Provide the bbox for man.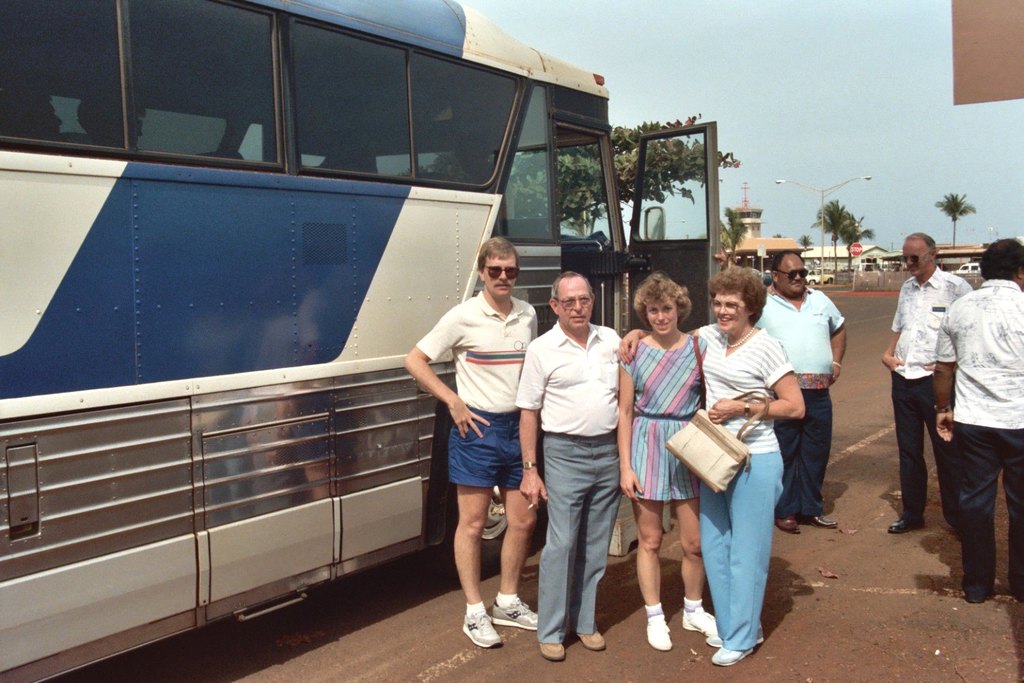
Rect(756, 247, 850, 535).
